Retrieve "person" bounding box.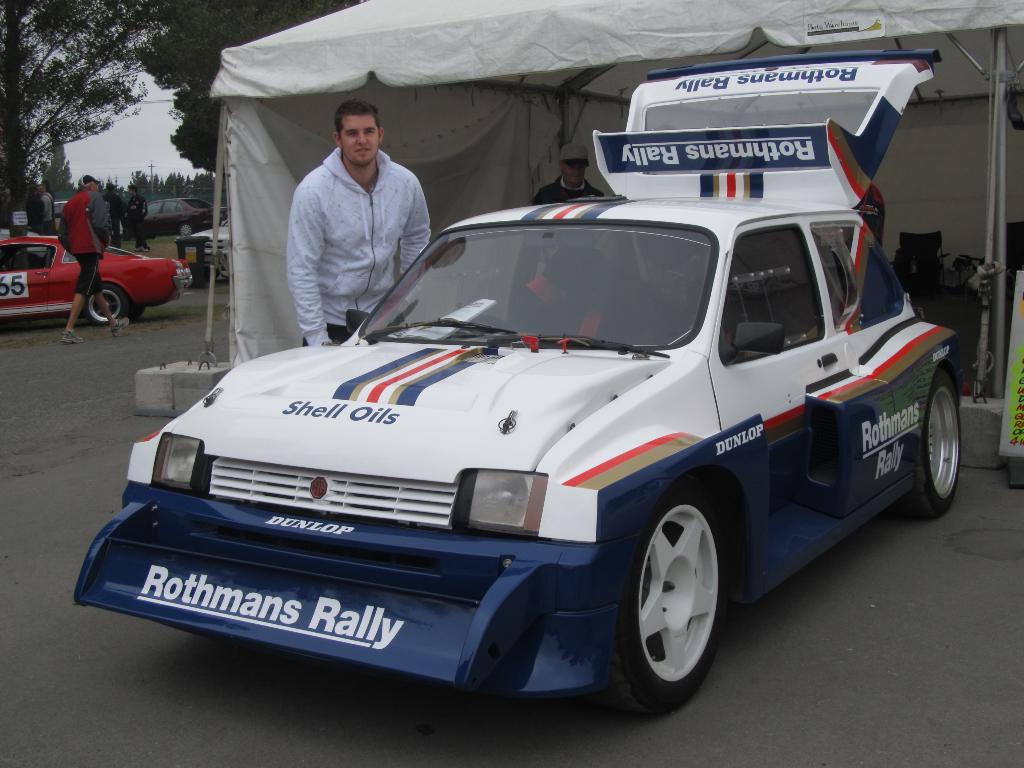
Bounding box: bbox=[51, 161, 136, 341].
